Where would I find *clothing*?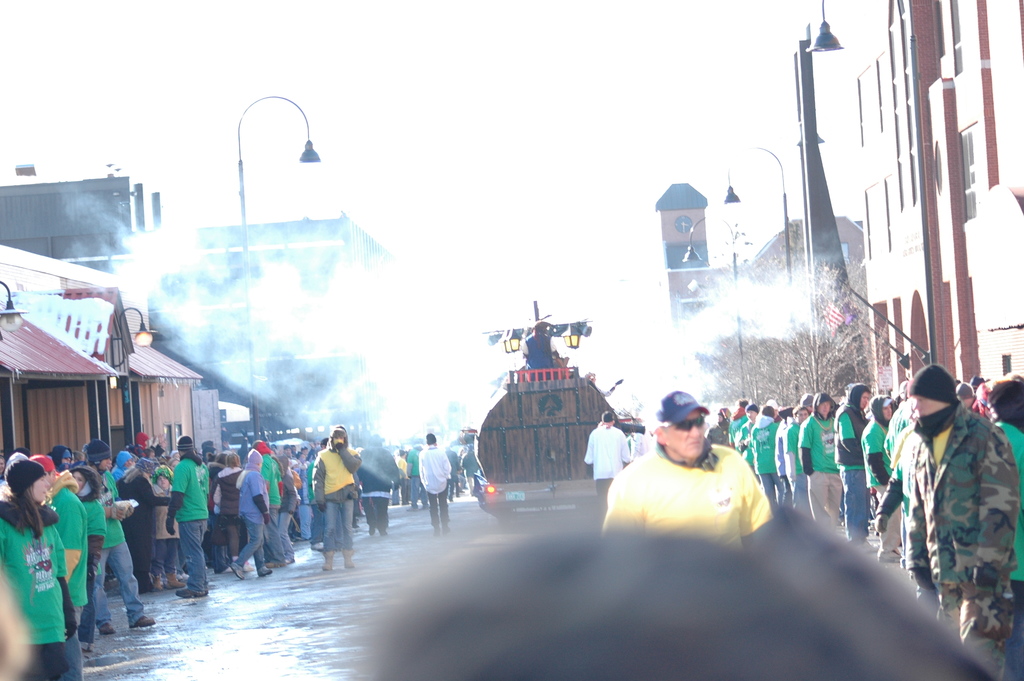
At [x1=641, y1=431, x2=659, y2=450].
